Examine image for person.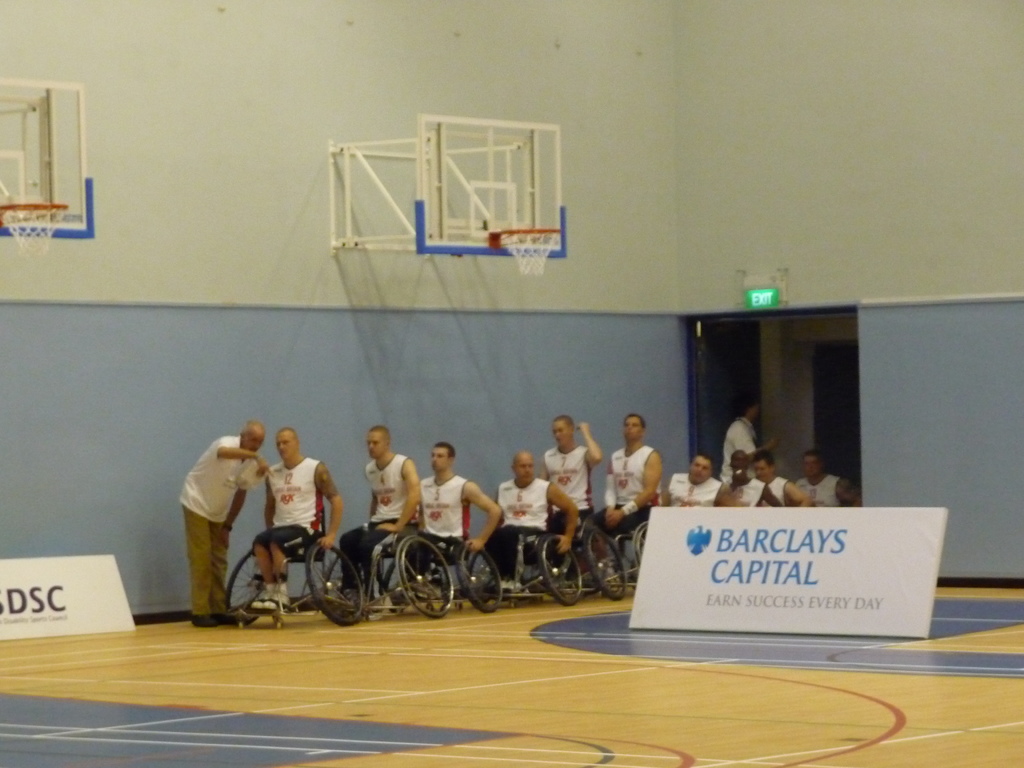
Examination result: 660 452 732 512.
